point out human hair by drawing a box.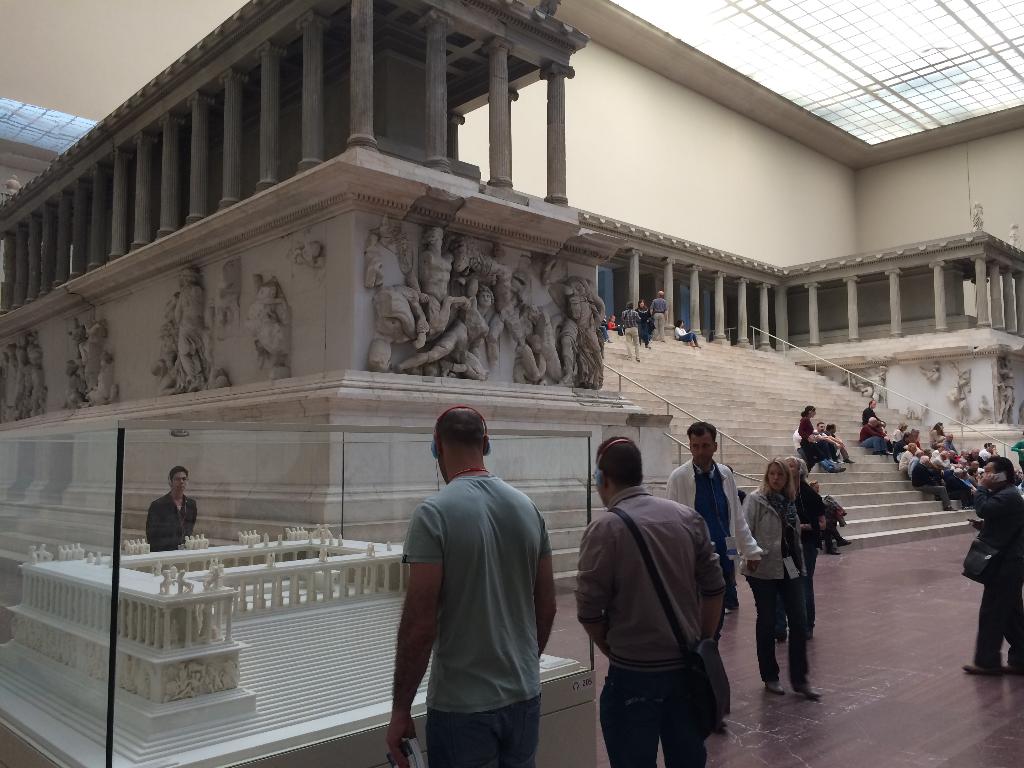
598,436,646,491.
